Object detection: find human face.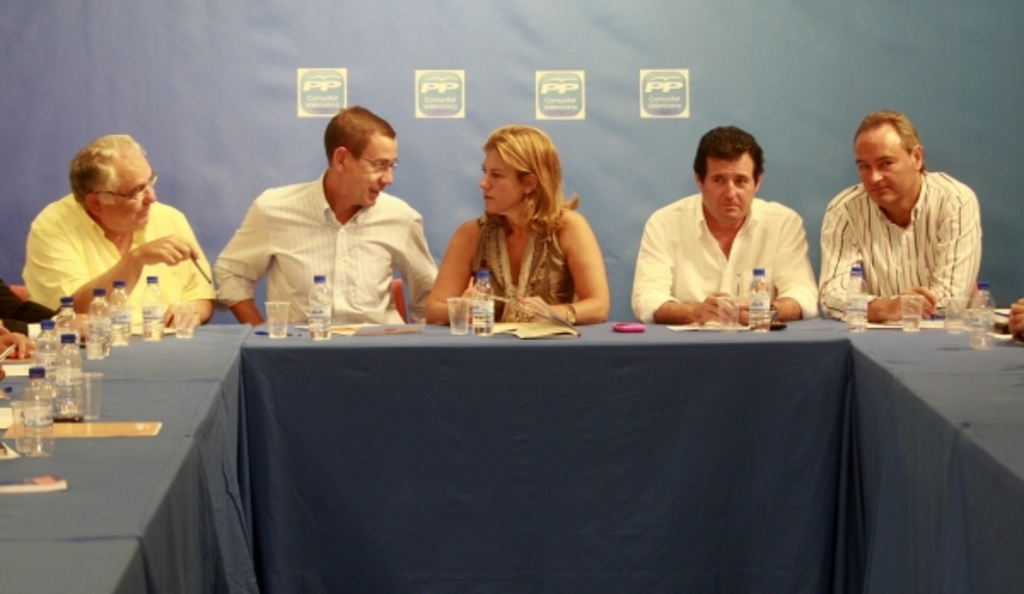
<bbox>102, 157, 155, 227</bbox>.
